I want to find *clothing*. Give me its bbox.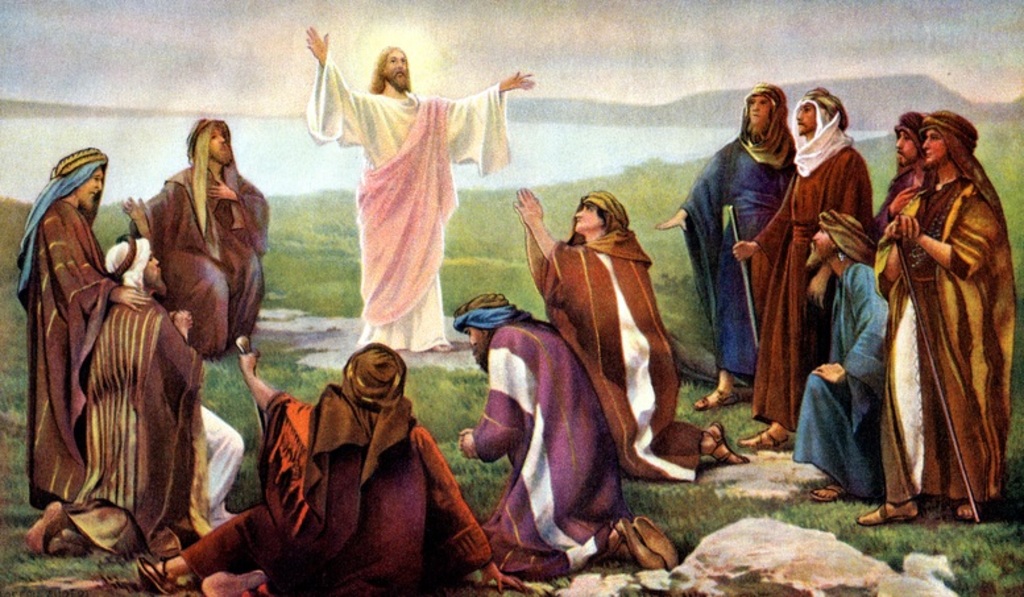
538,225,700,482.
